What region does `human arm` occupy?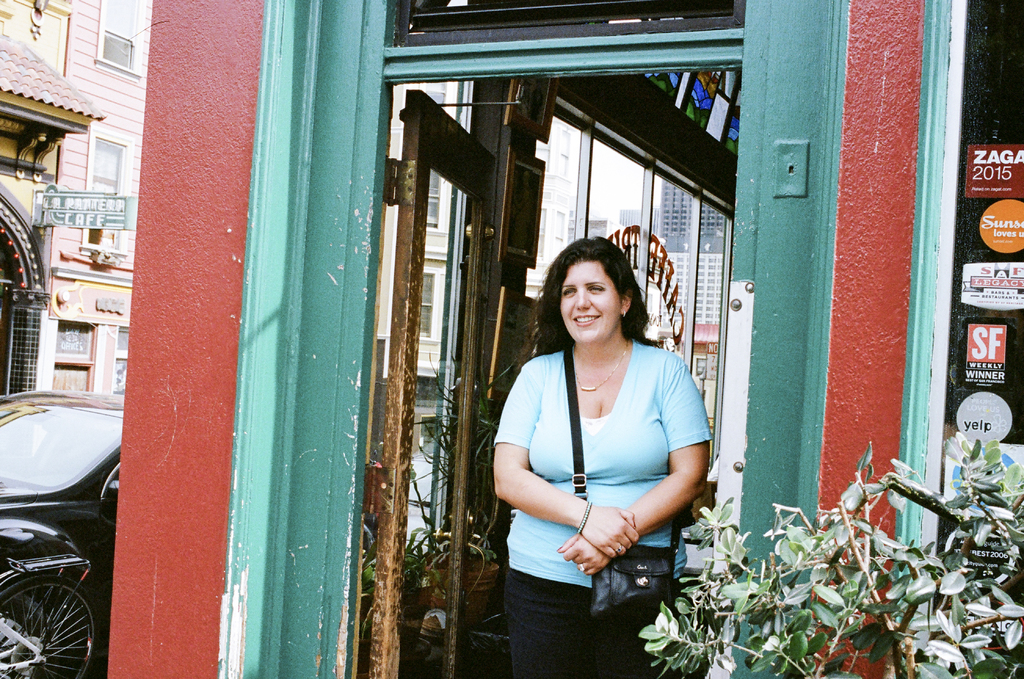
l=488, t=359, r=644, b=566.
